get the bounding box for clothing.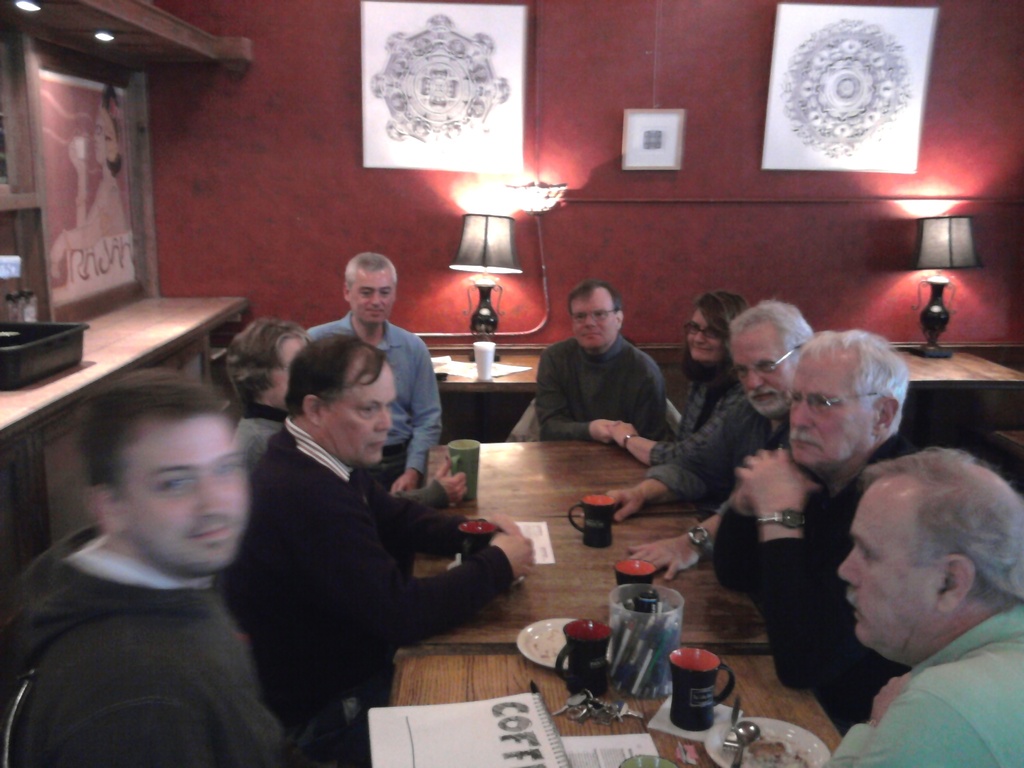
(left=643, top=394, right=789, bottom=509).
